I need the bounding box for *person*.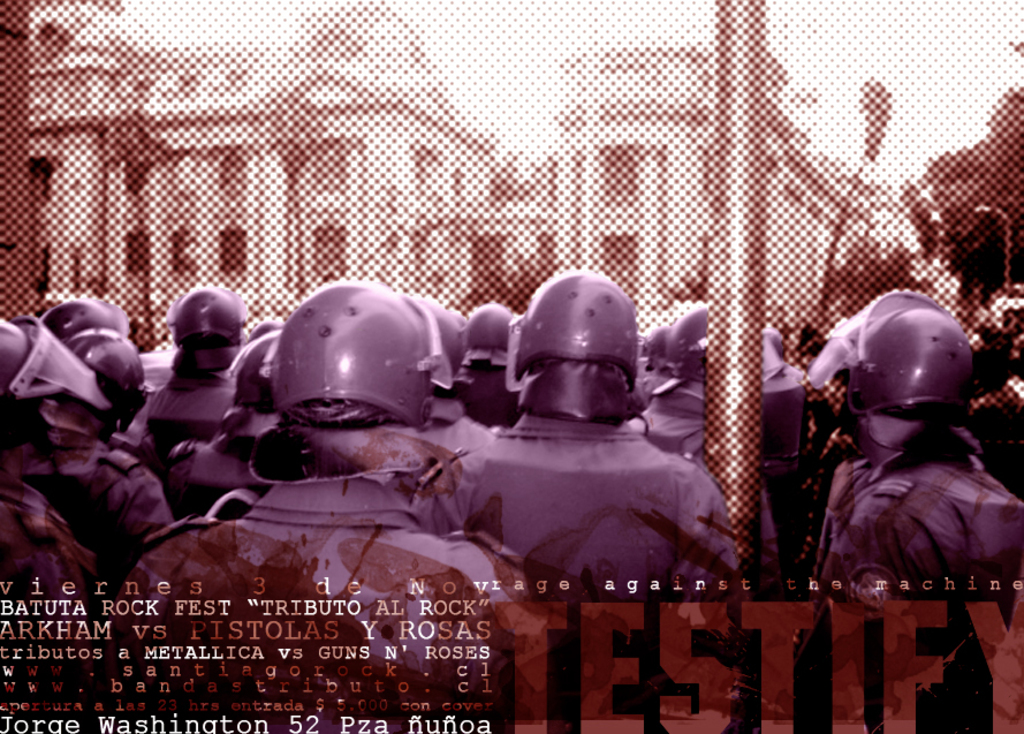
Here it is: BBox(809, 280, 984, 568).
